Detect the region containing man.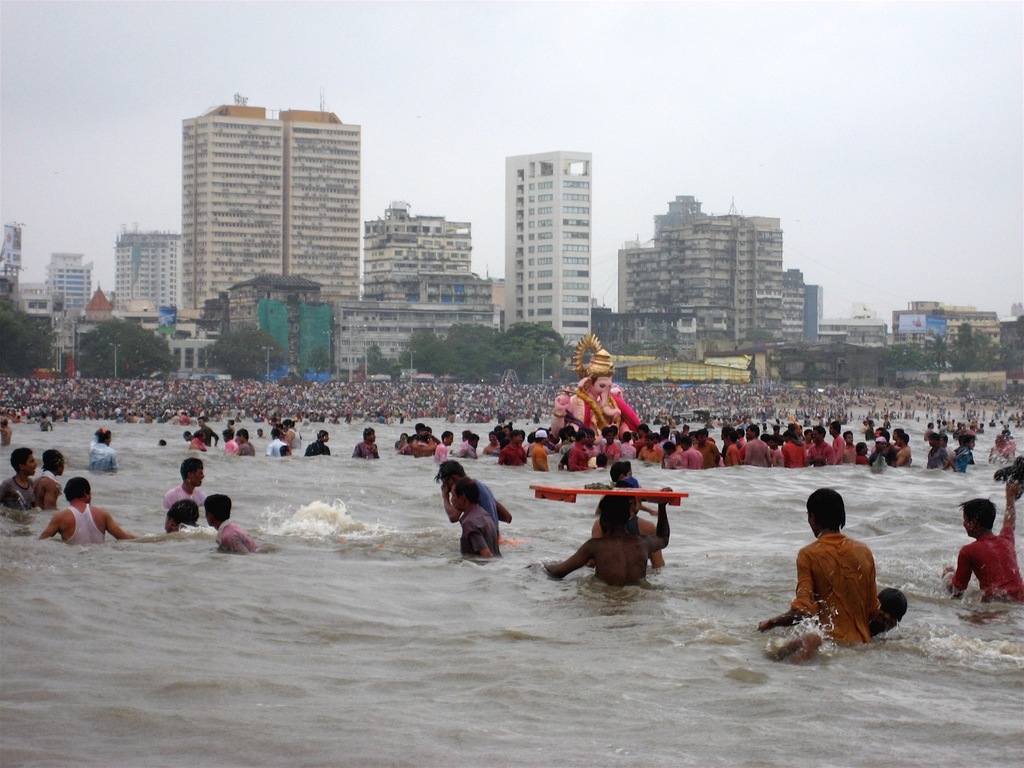
{"left": 40, "top": 448, "right": 70, "bottom": 514}.
